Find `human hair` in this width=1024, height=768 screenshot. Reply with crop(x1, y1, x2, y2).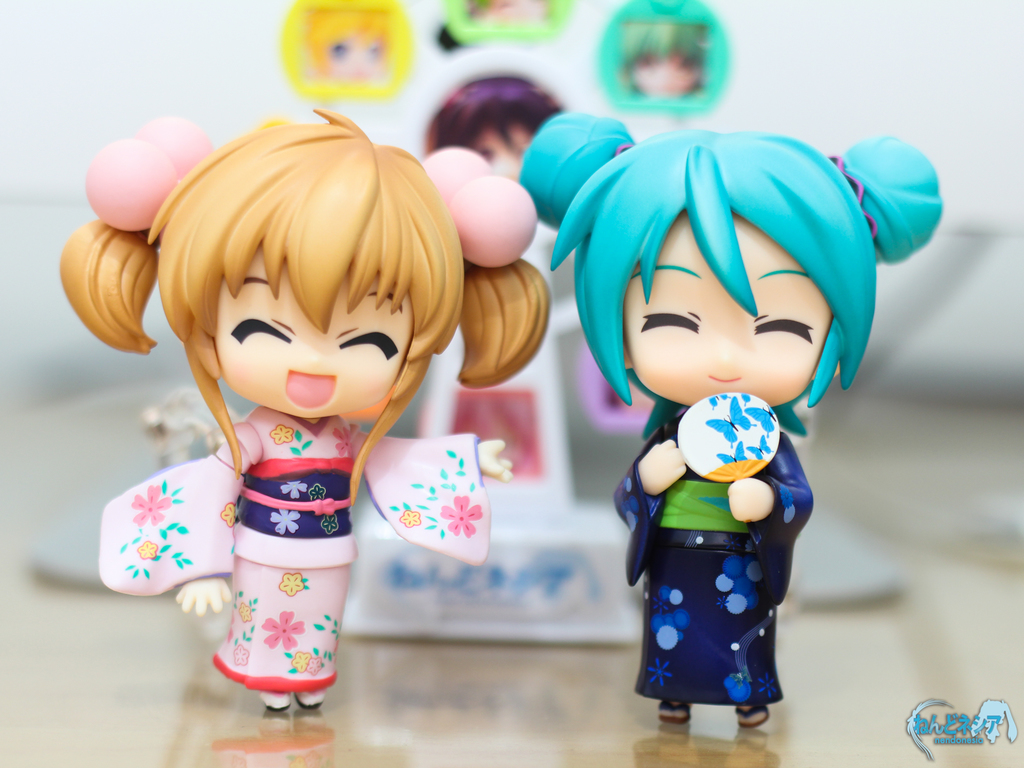
crop(563, 131, 906, 444).
